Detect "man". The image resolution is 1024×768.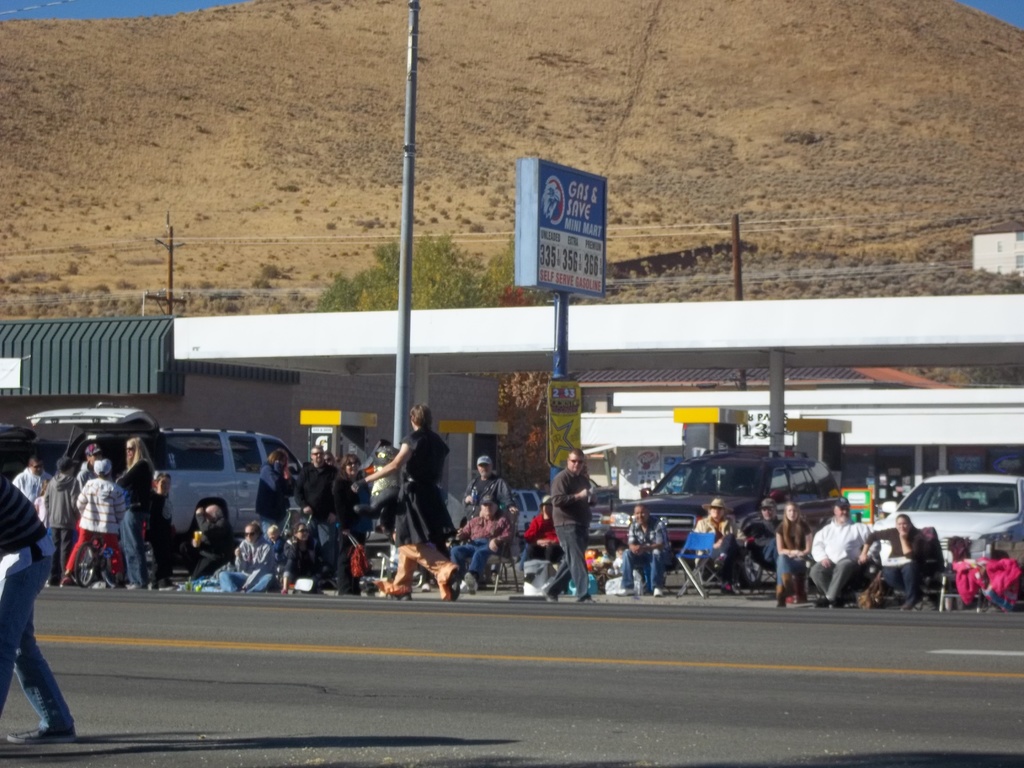
pyautogui.locateOnScreen(616, 504, 671, 598).
